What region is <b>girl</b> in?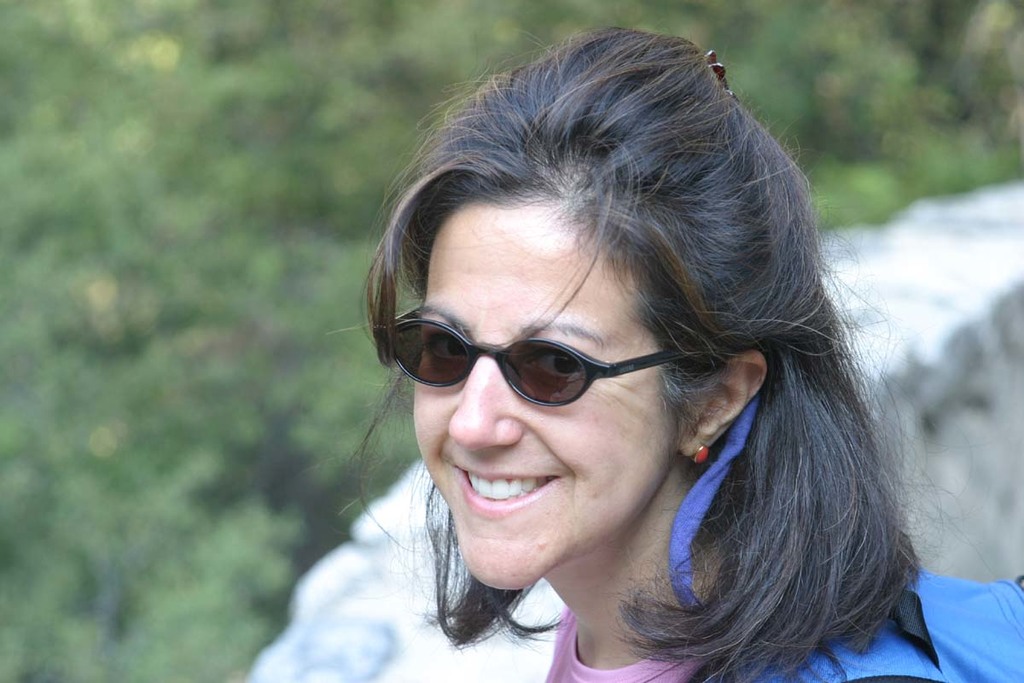
[left=330, top=26, right=920, bottom=682].
